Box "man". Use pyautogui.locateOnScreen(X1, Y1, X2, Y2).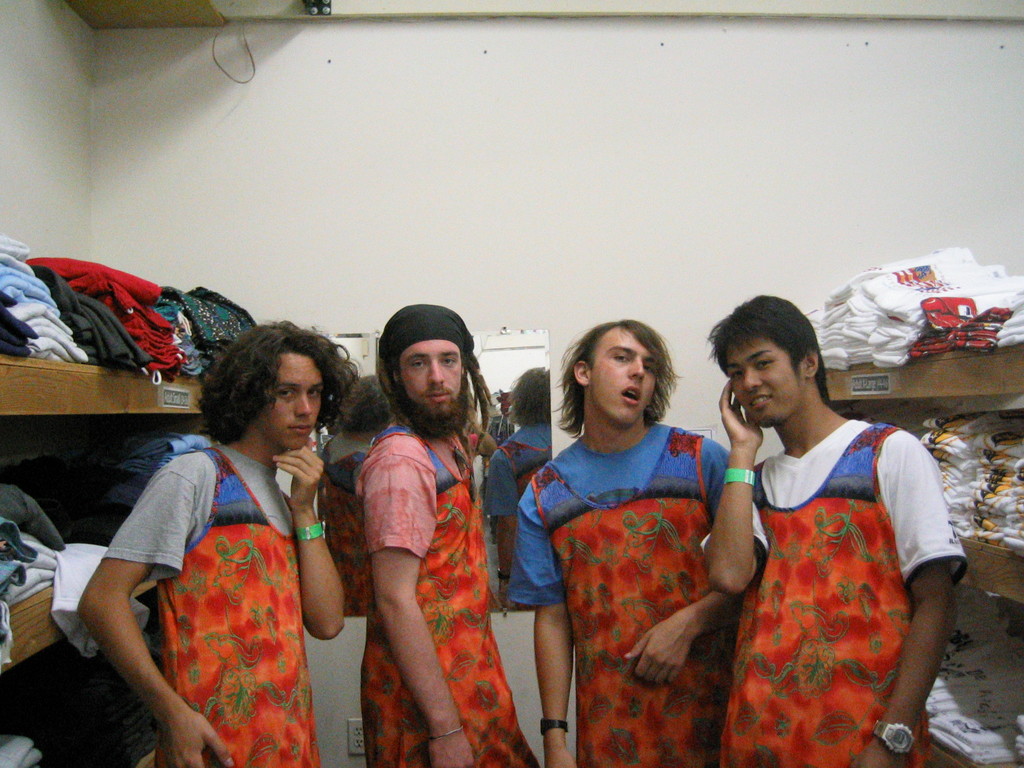
pyautogui.locateOnScreen(74, 317, 355, 767).
